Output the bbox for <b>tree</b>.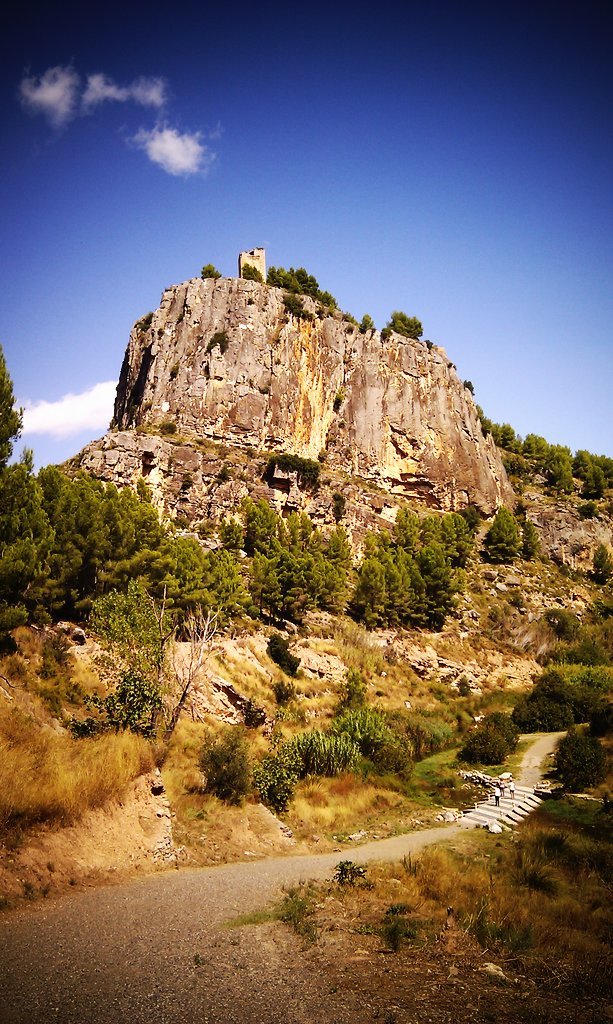
(383, 557, 420, 620).
